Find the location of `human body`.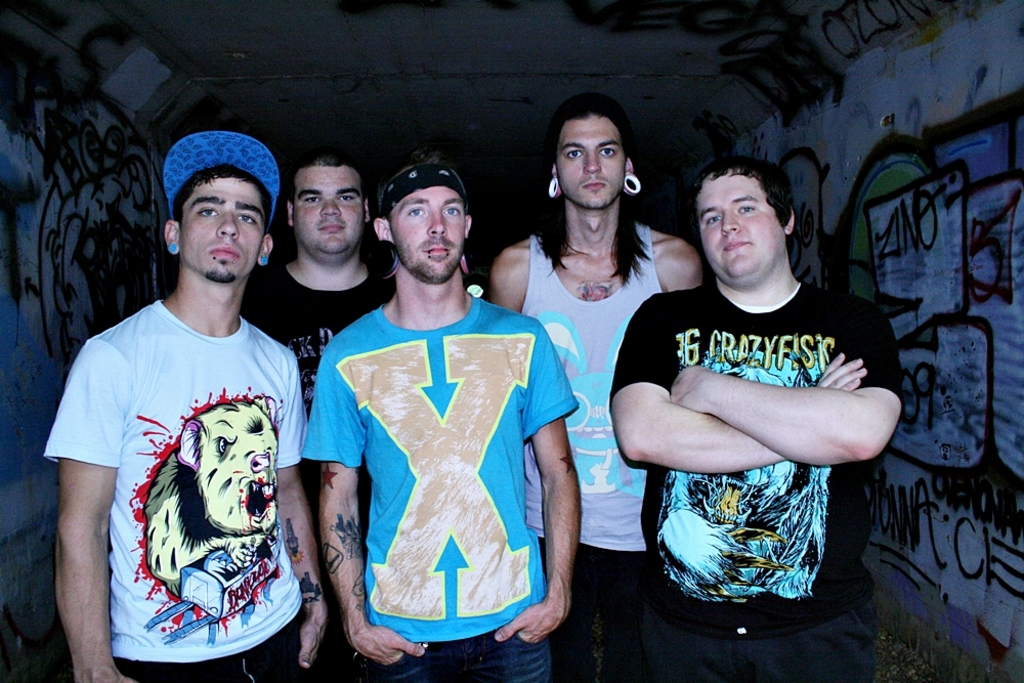
Location: 53,281,325,682.
